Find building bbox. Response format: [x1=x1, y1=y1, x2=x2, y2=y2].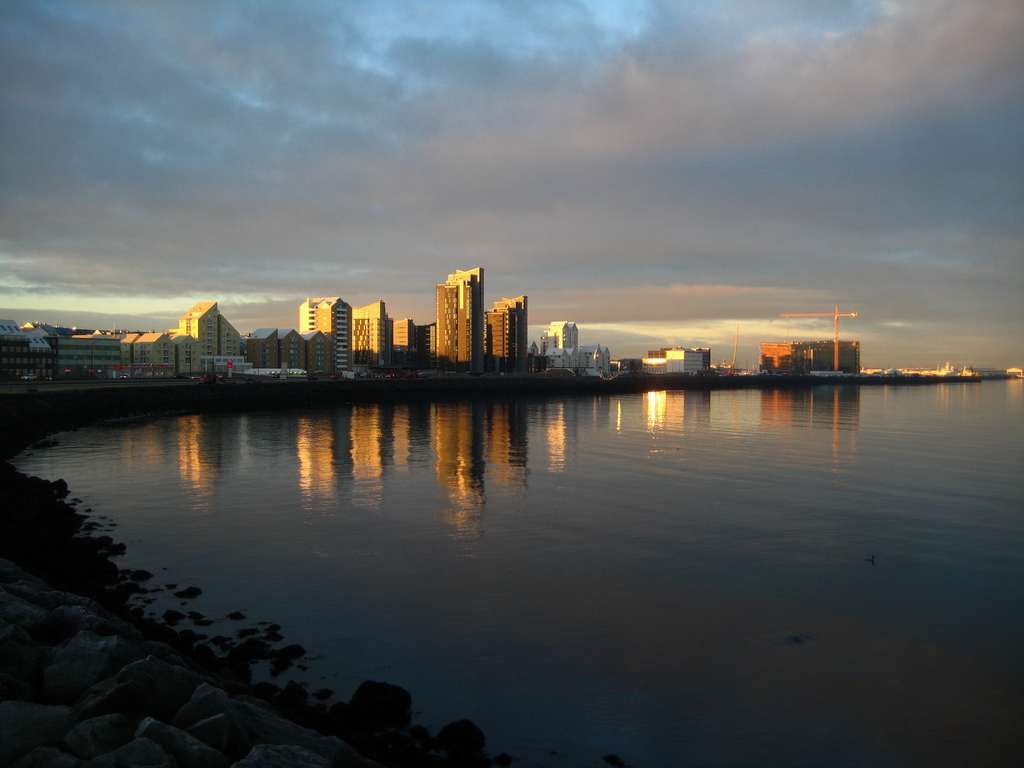
[x1=435, y1=255, x2=487, y2=369].
